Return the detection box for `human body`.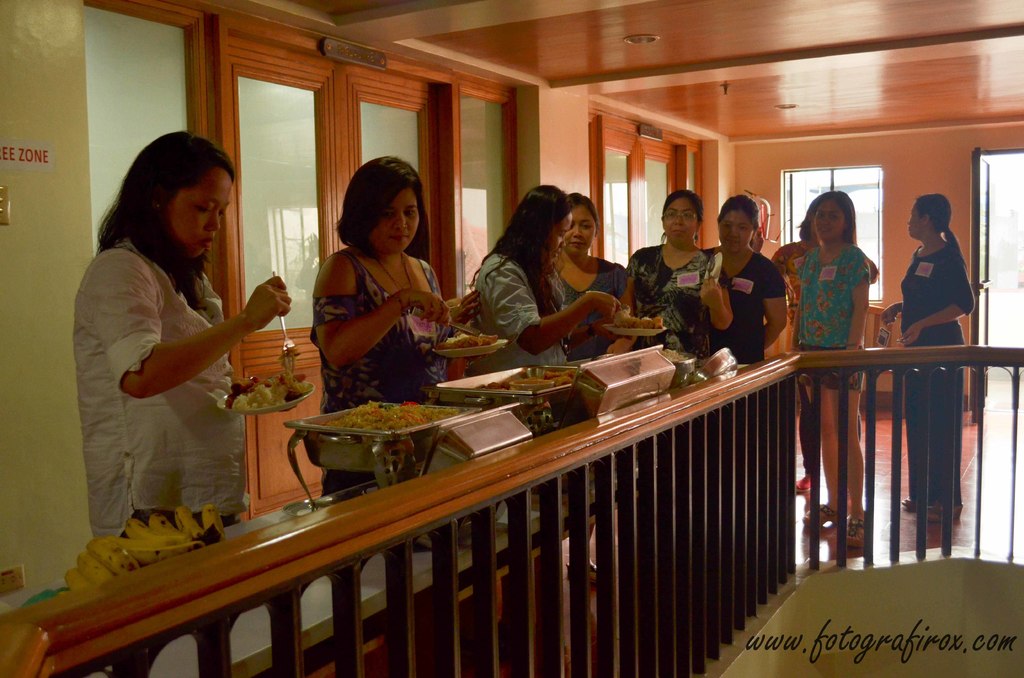
bbox(710, 247, 786, 377).
